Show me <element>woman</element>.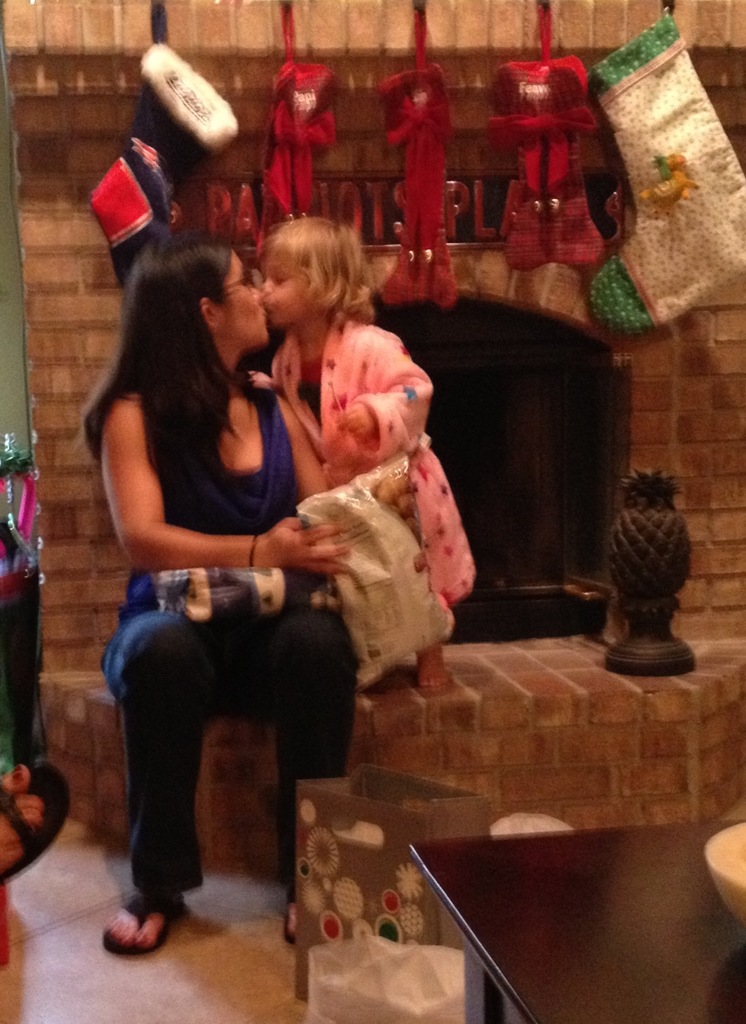
<element>woman</element> is here: <bbox>84, 234, 374, 966</bbox>.
